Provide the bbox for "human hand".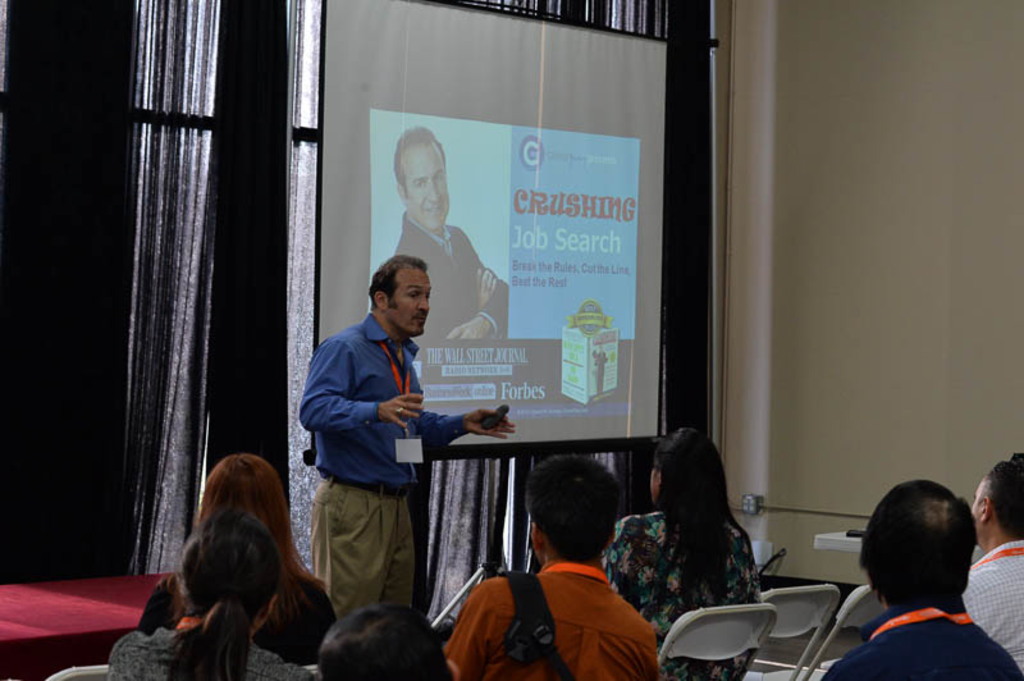
box(476, 264, 498, 310).
